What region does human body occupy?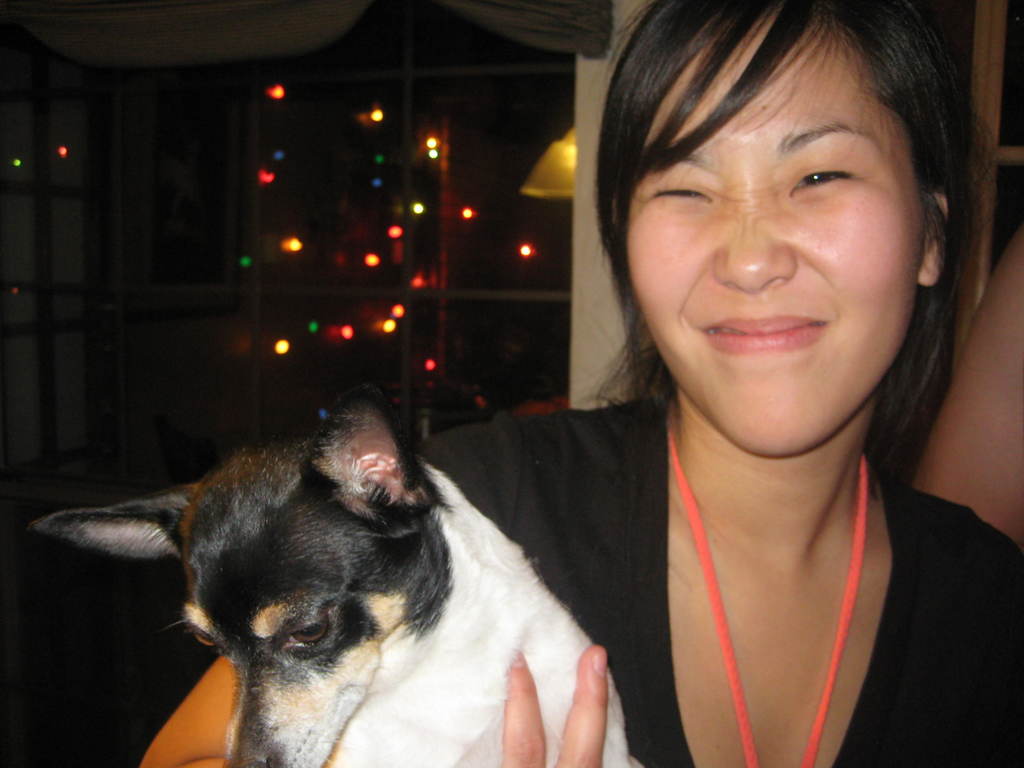
BBox(136, 0, 1023, 767).
